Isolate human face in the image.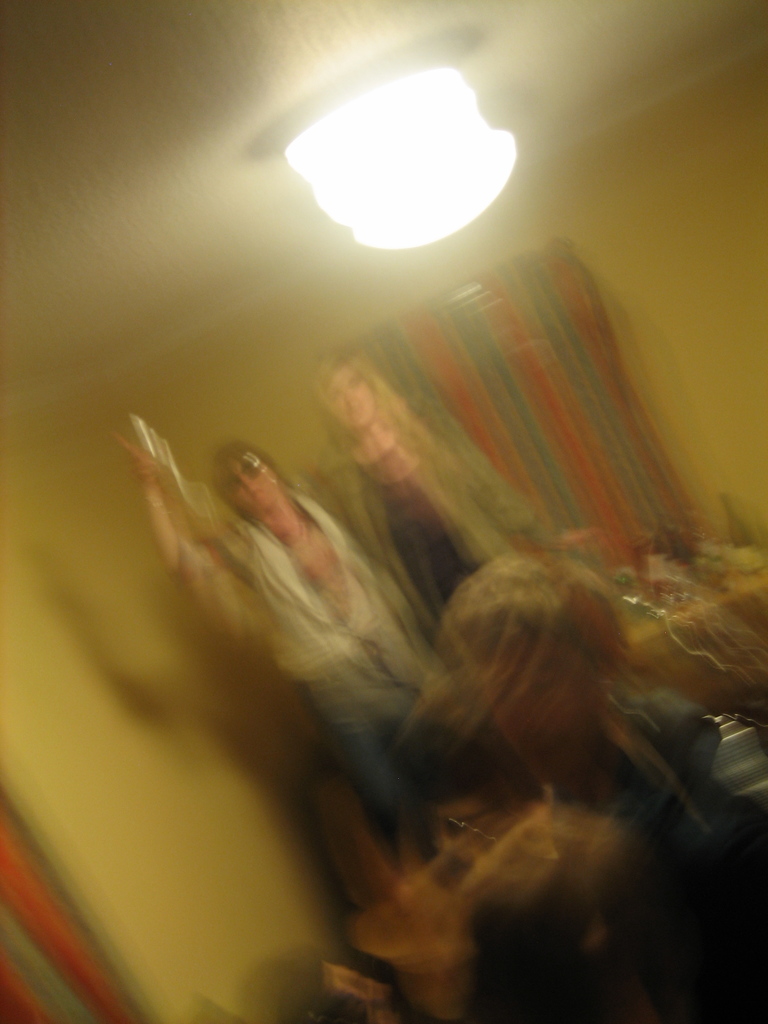
Isolated region: [324, 369, 375, 426].
